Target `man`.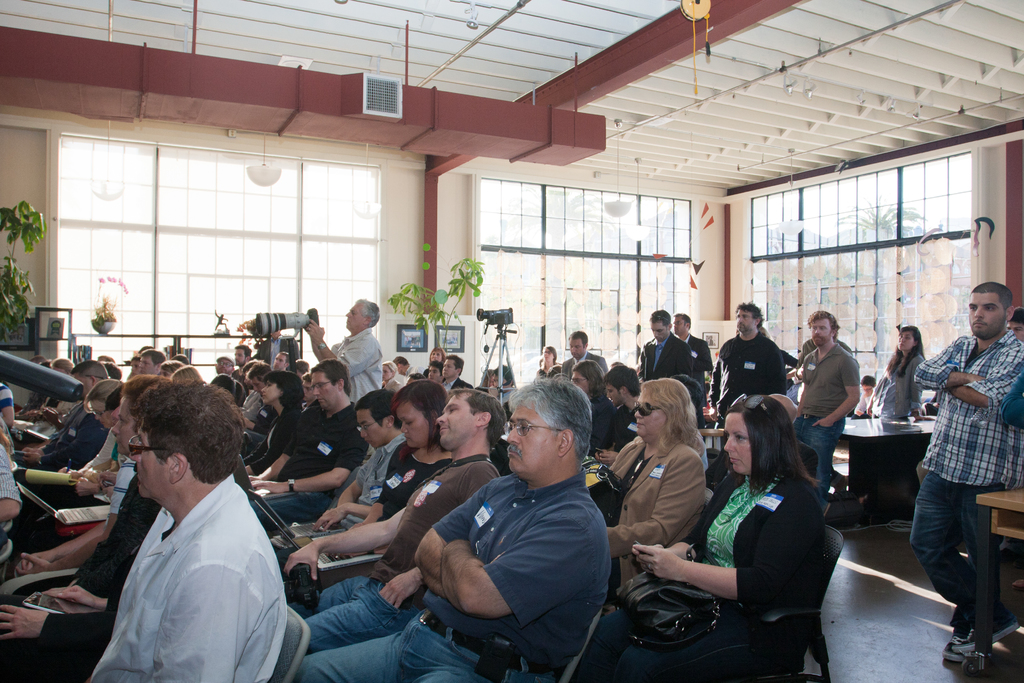
Target region: locate(134, 345, 172, 377).
